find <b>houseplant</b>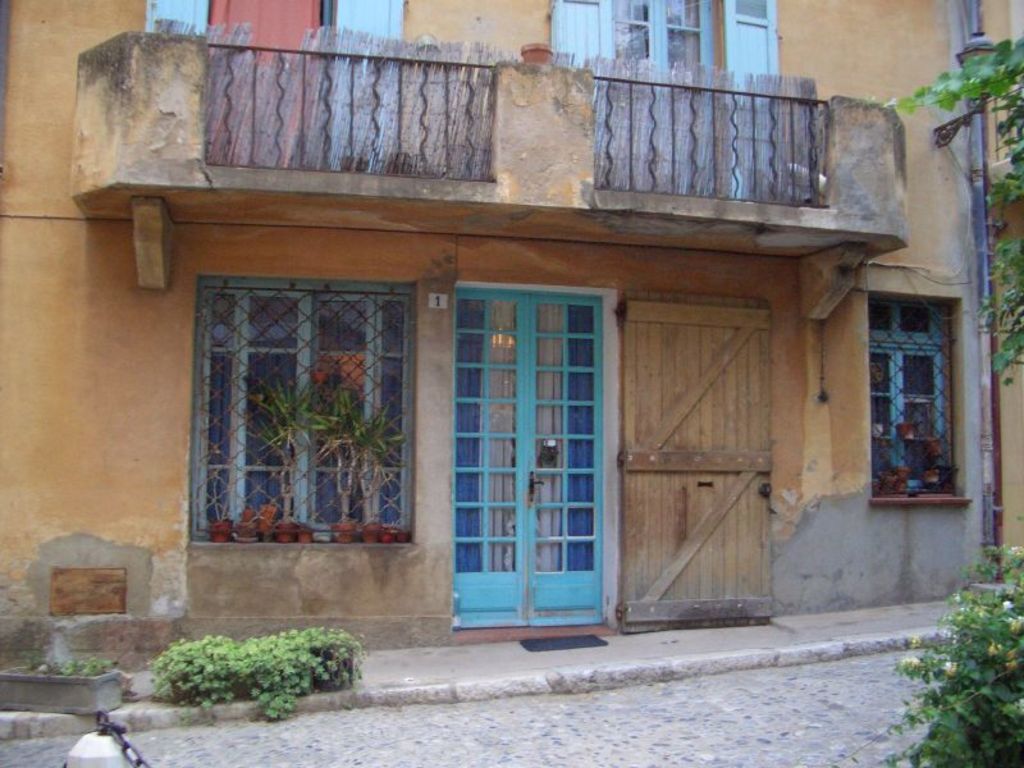
892/475/911/490
